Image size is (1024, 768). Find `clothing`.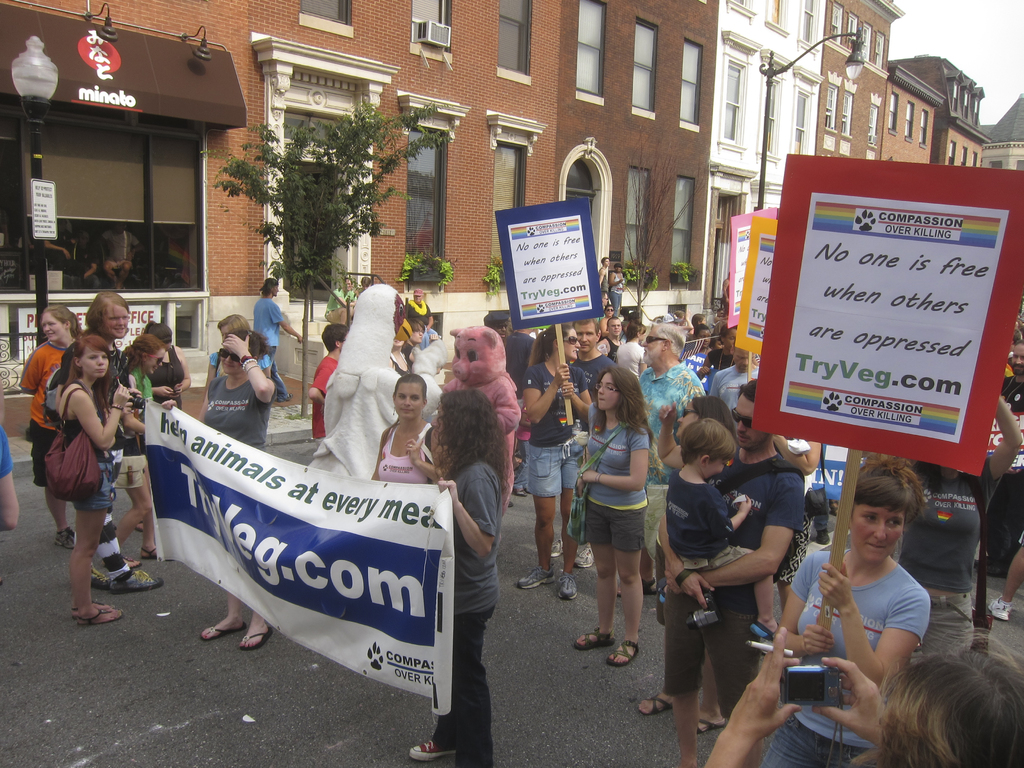
rect(668, 467, 757, 575).
